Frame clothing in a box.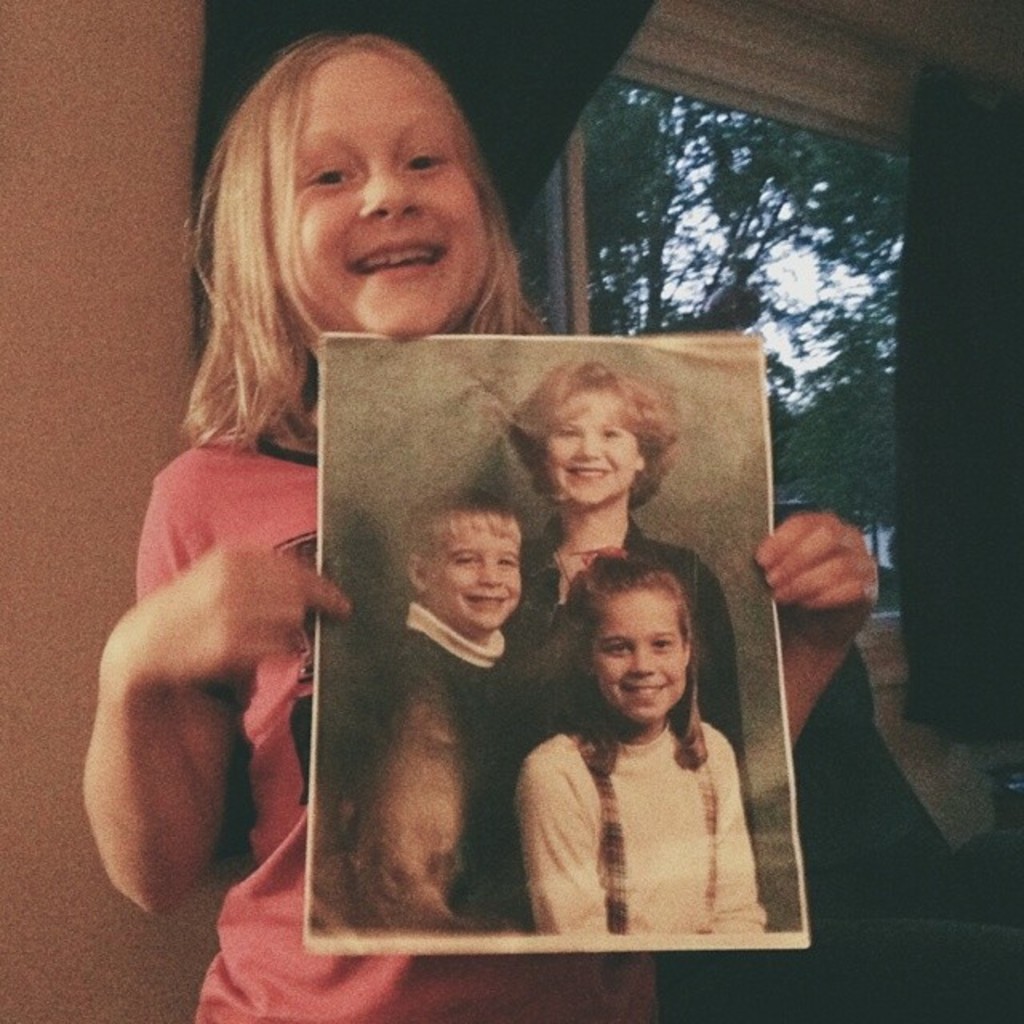
496,654,784,949.
